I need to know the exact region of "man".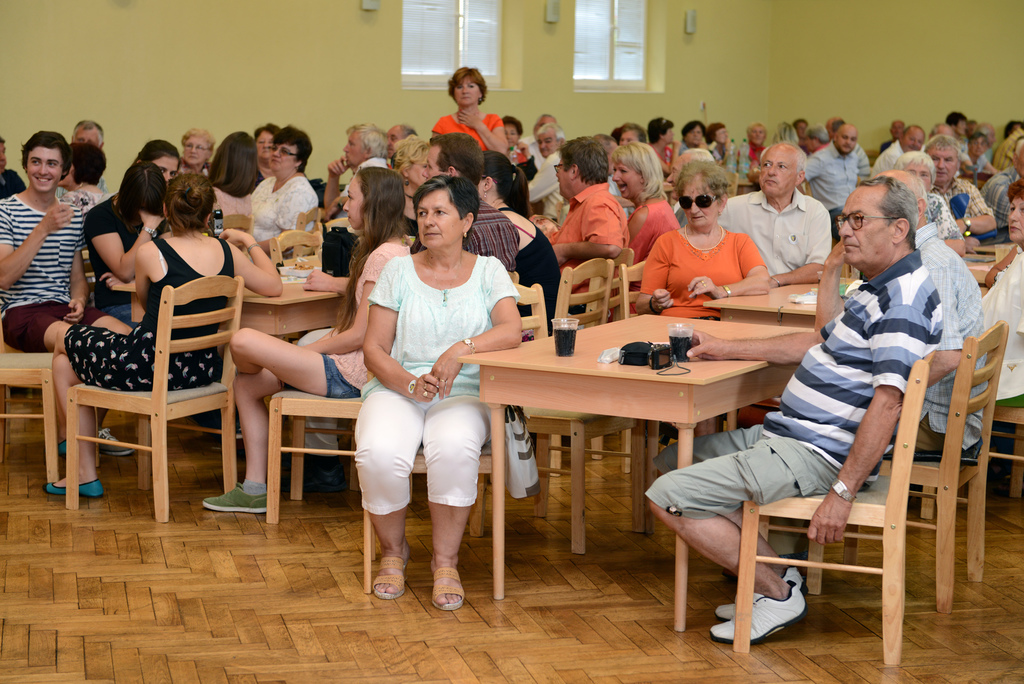
Region: 668/145/714/228.
